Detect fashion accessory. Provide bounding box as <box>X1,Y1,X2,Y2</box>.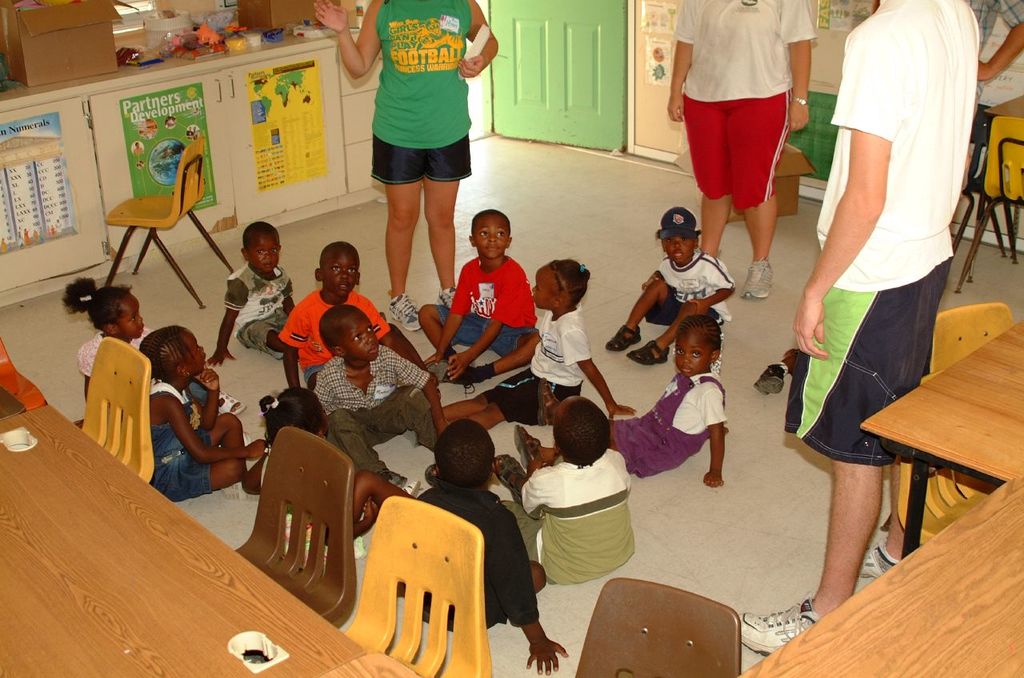
<box>426,345,461,379</box>.
